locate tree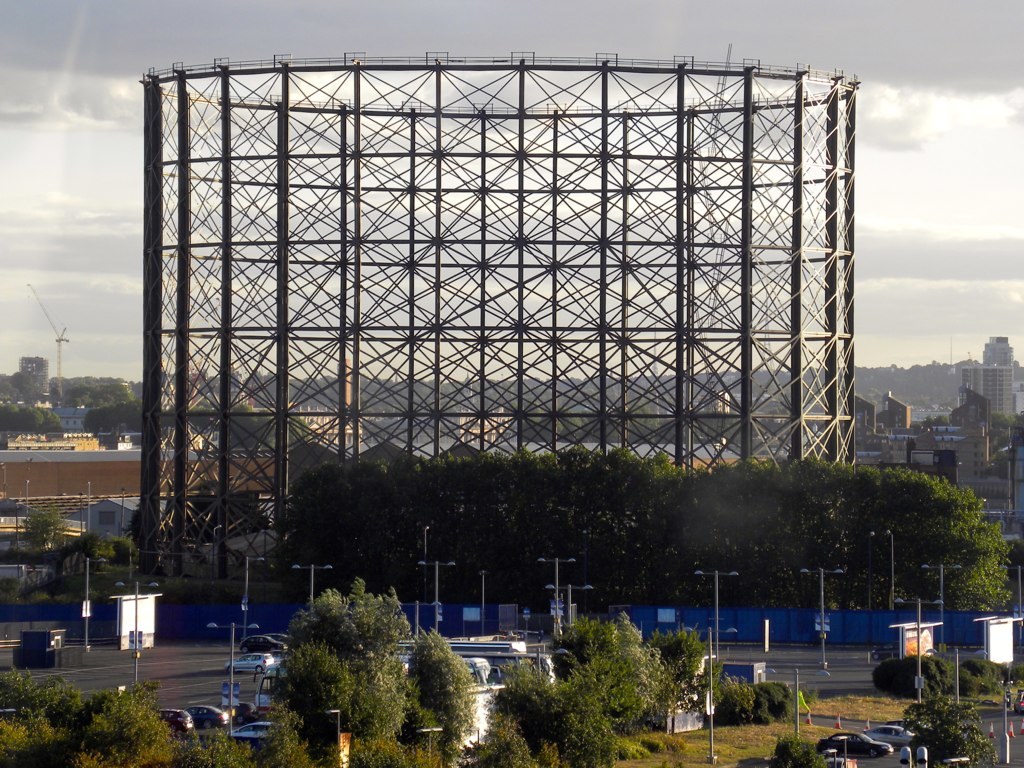
409, 625, 475, 767
